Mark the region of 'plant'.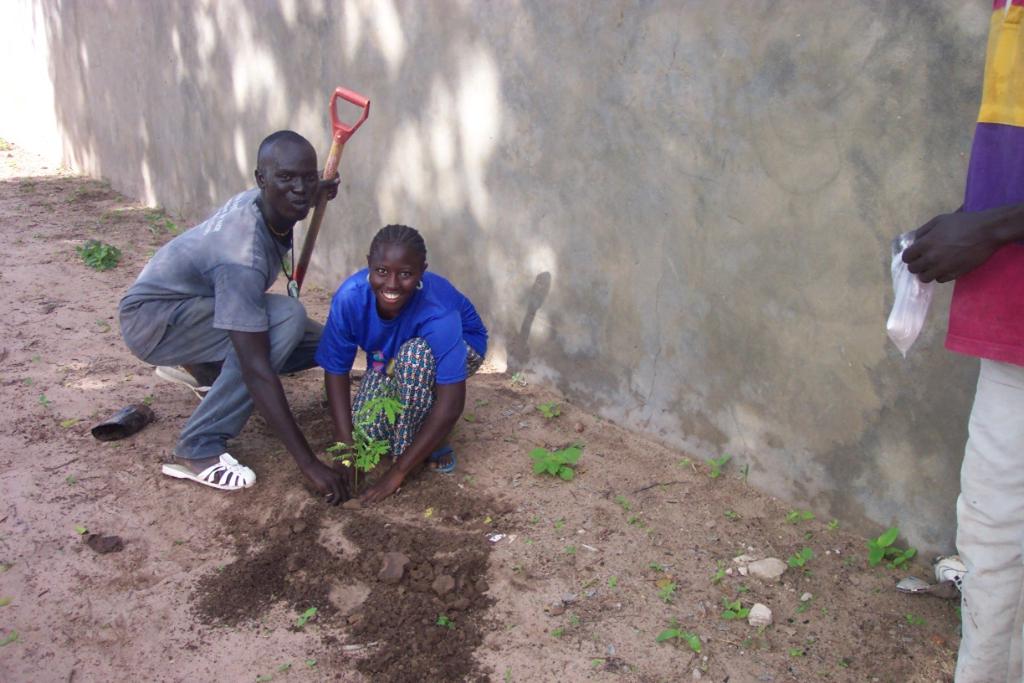
Region: (904, 609, 928, 628).
